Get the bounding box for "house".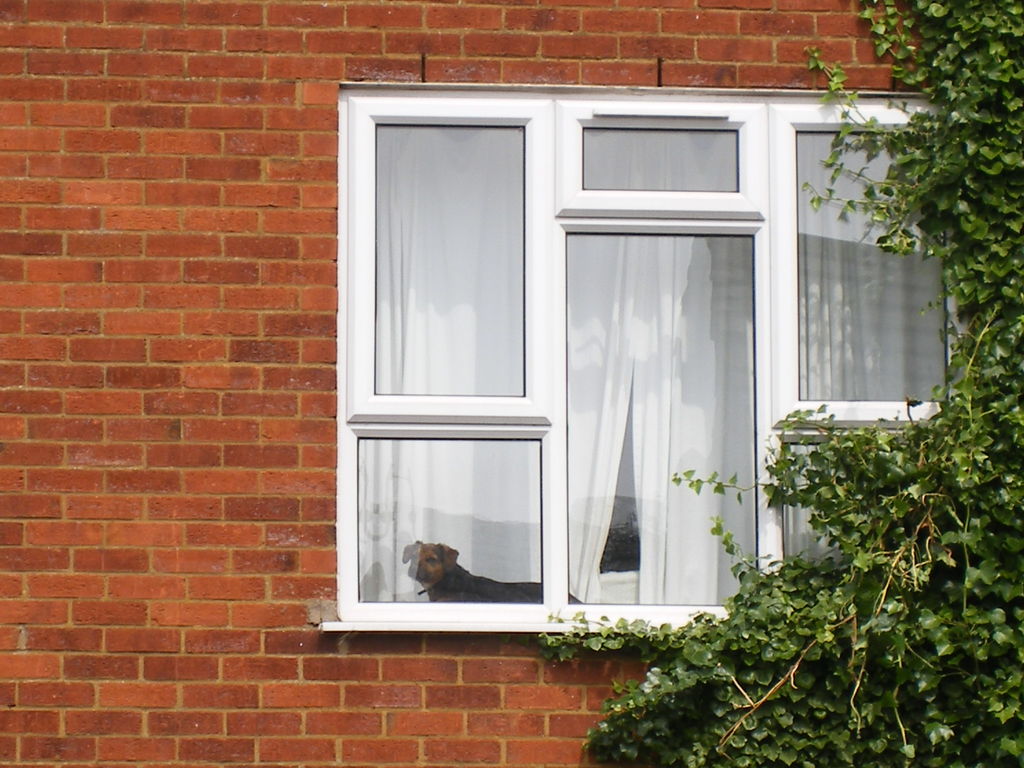
(3,6,959,764).
